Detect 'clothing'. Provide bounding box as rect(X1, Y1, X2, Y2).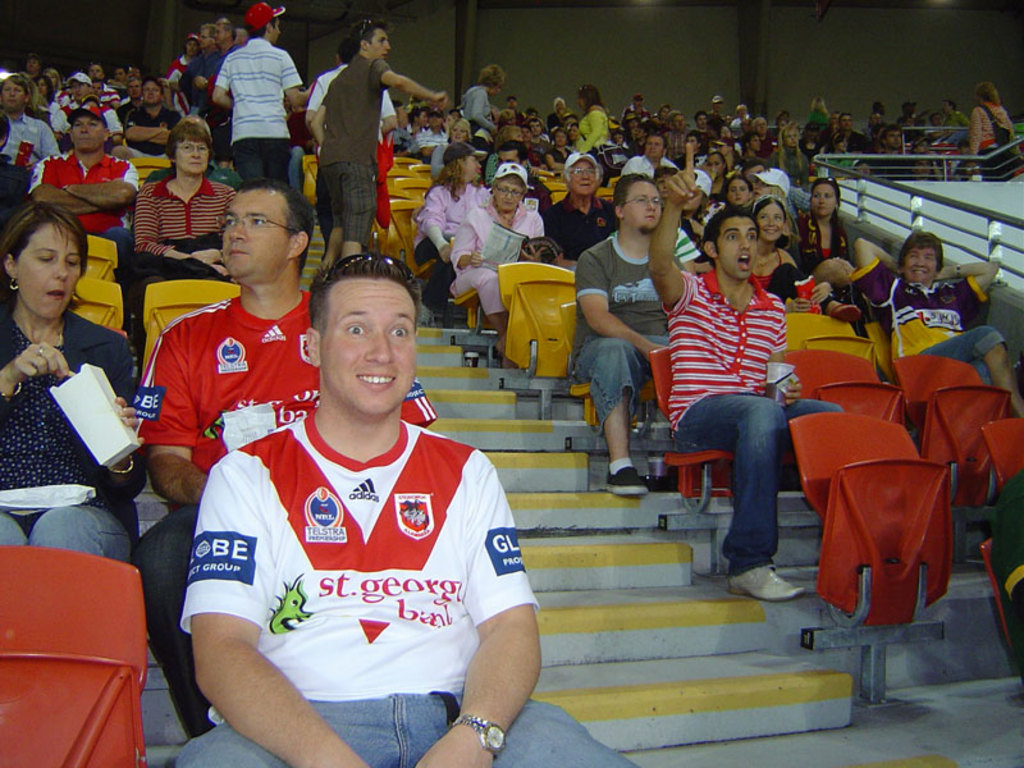
rect(26, 147, 142, 294).
